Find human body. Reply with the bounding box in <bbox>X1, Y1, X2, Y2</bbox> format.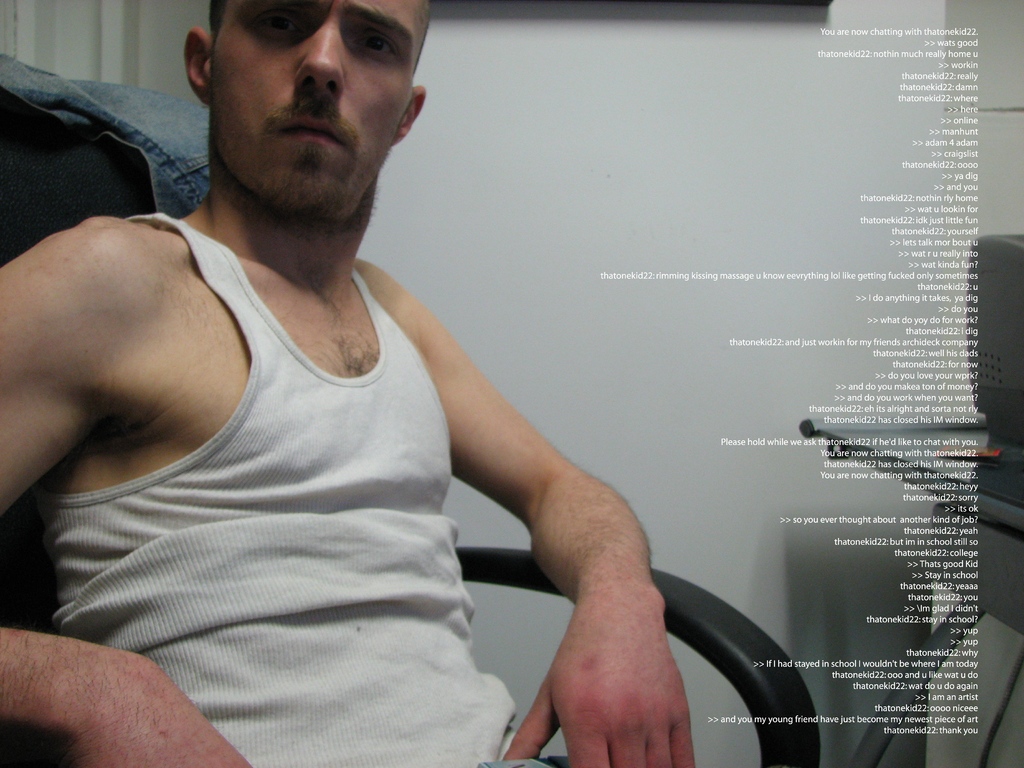
<bbox>92, 57, 900, 767</bbox>.
